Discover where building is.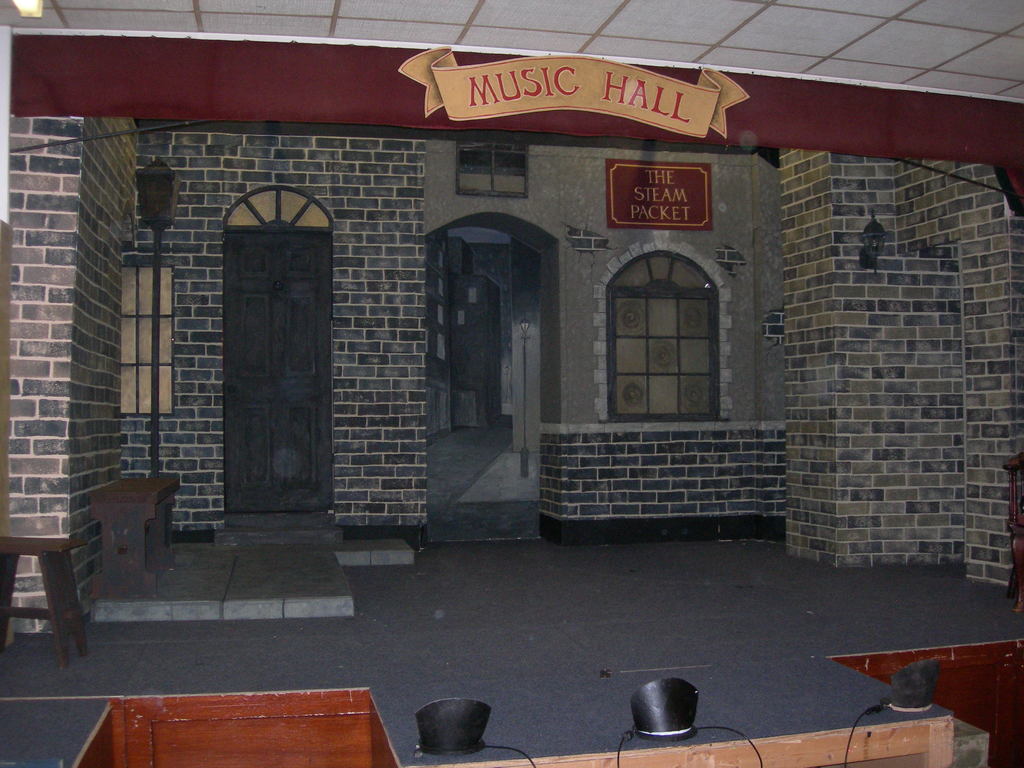
Discovered at pyautogui.locateOnScreen(0, 0, 1021, 767).
